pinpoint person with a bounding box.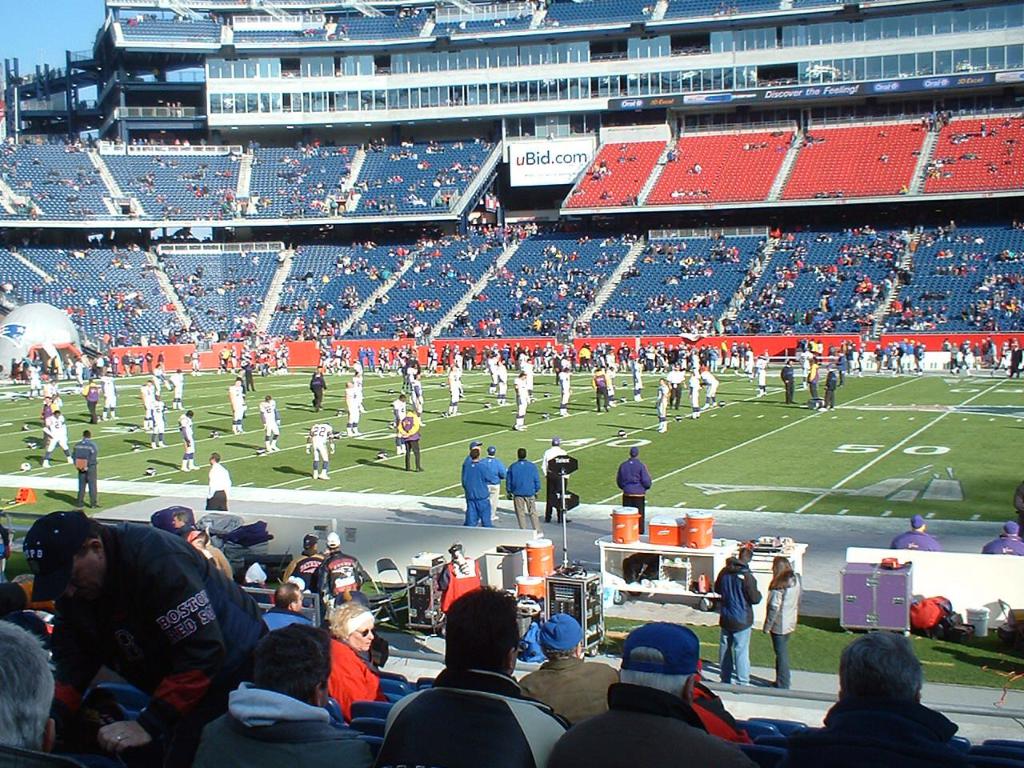
locate(762, 558, 801, 690).
